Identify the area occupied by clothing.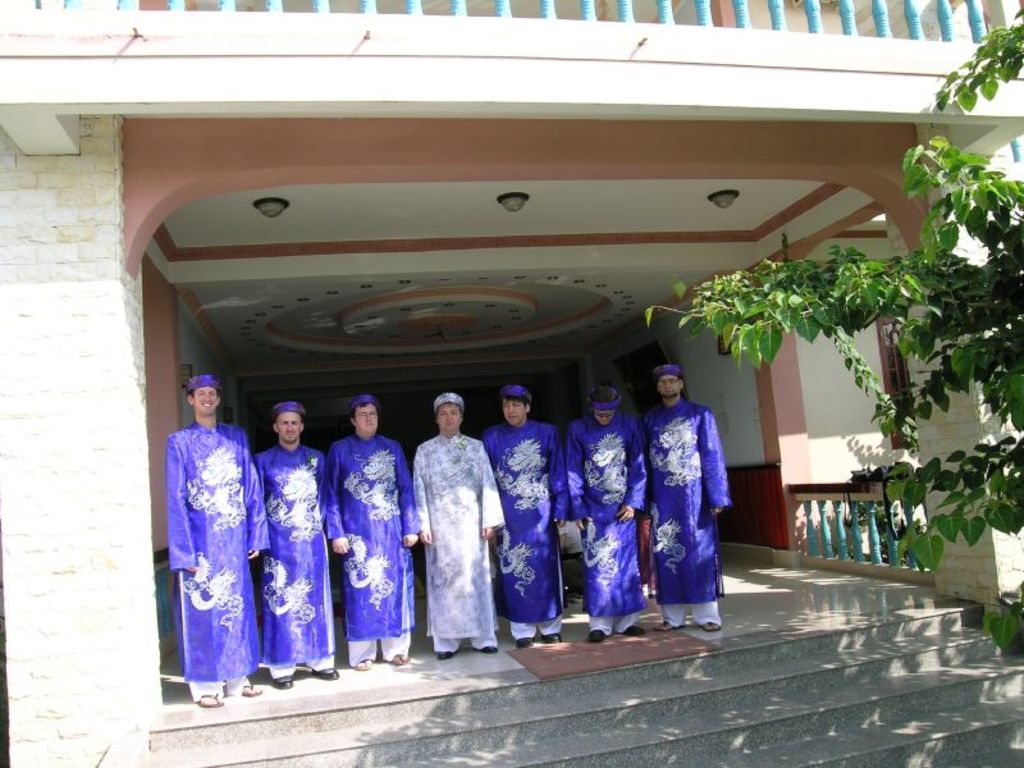
Area: (x1=324, y1=431, x2=410, y2=652).
